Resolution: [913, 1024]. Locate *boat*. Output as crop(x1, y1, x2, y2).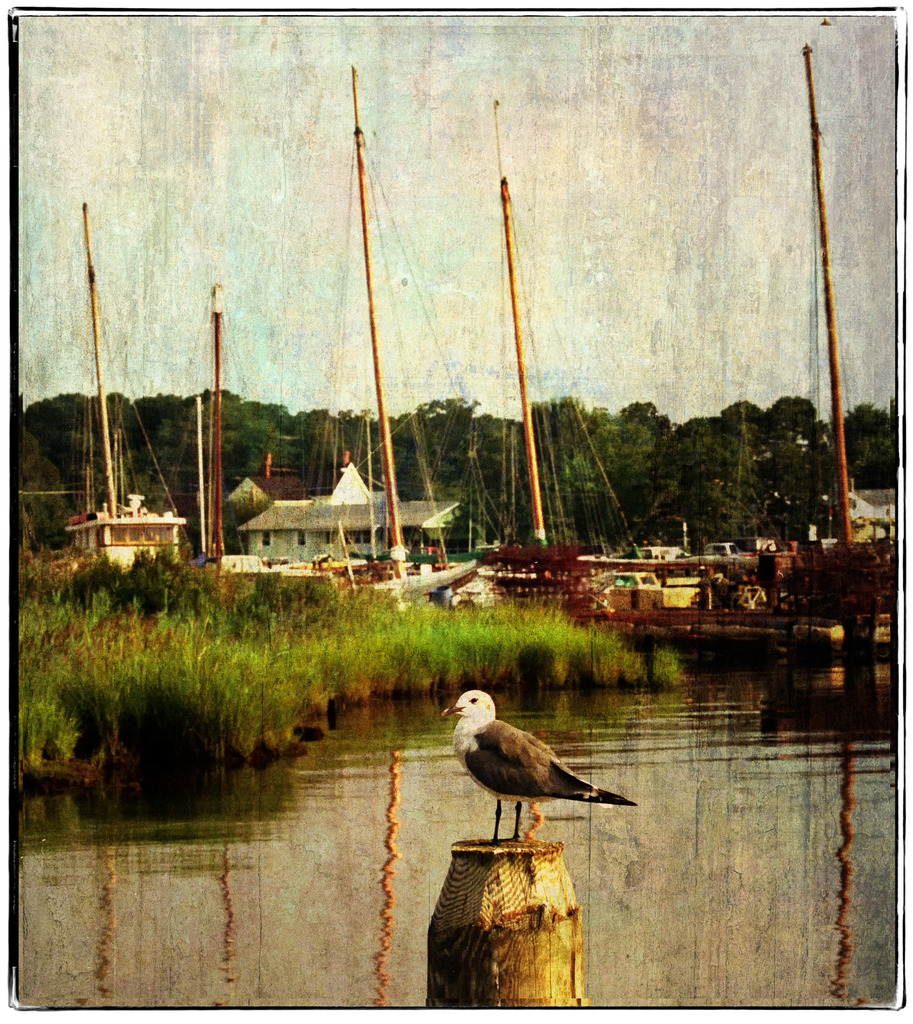
crop(713, 43, 900, 612).
